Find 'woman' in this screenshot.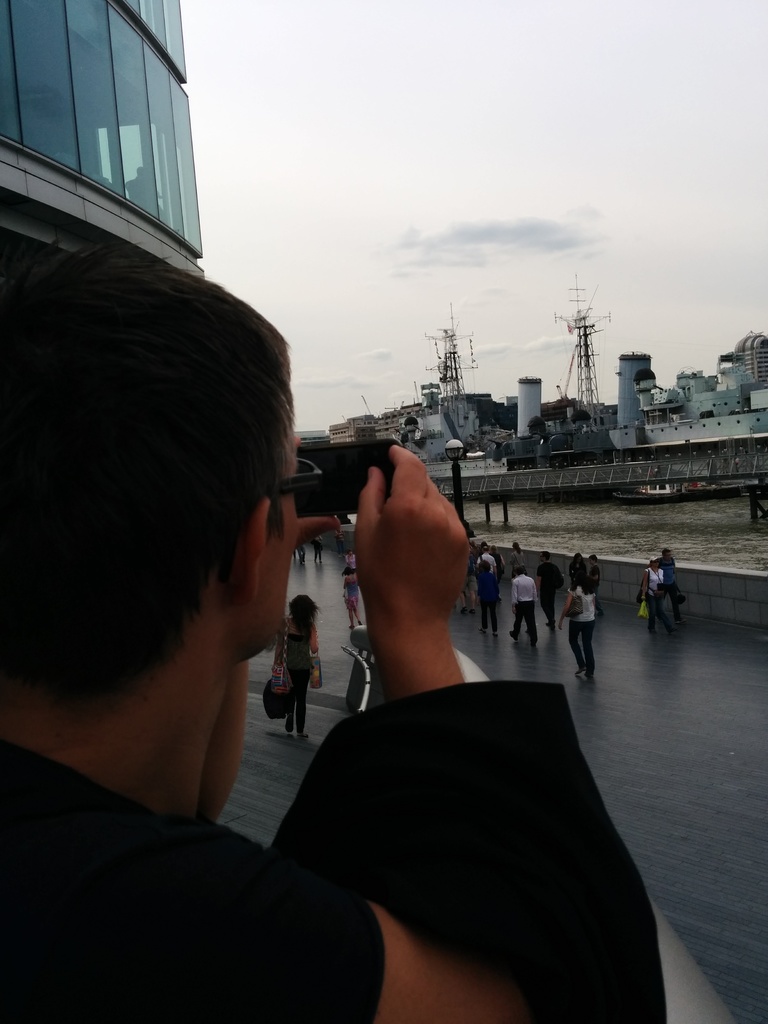
The bounding box for 'woman' is 559:567:595:675.
